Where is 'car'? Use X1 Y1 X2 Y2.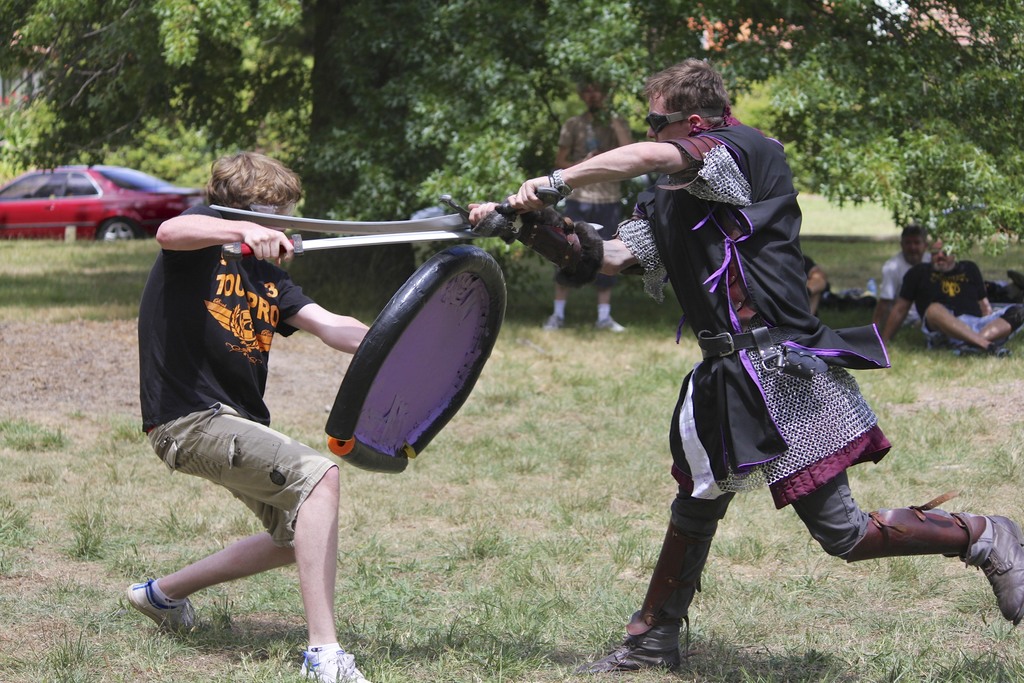
0 161 208 239.
